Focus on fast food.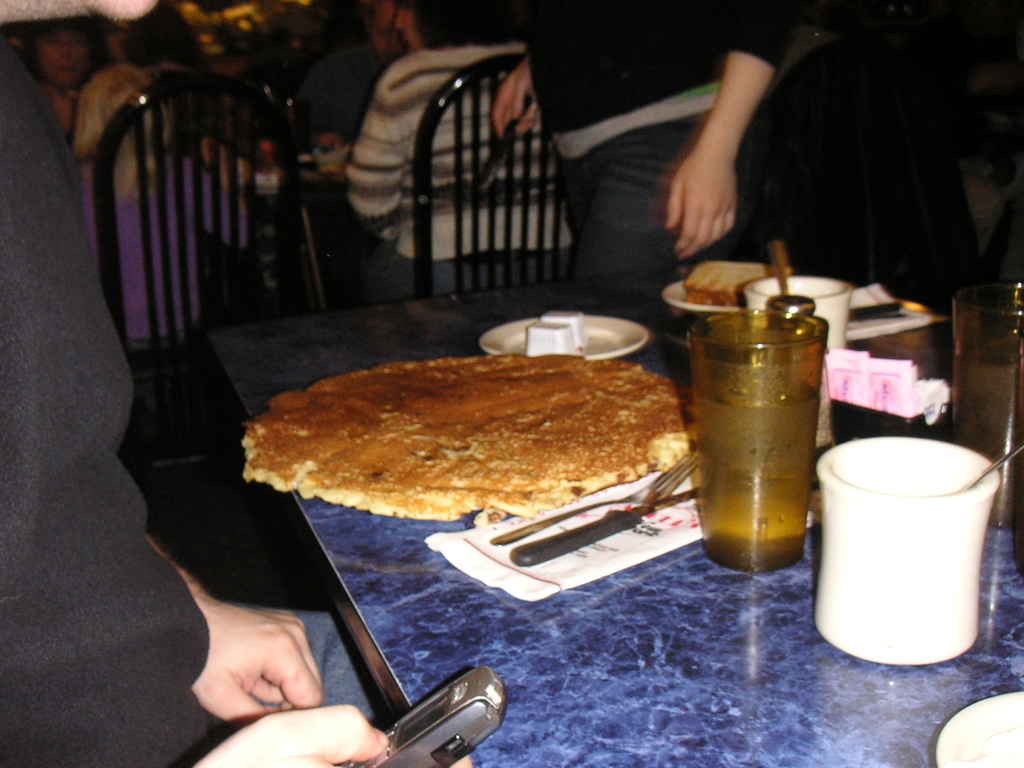
Focused at (left=252, top=335, right=694, bottom=566).
